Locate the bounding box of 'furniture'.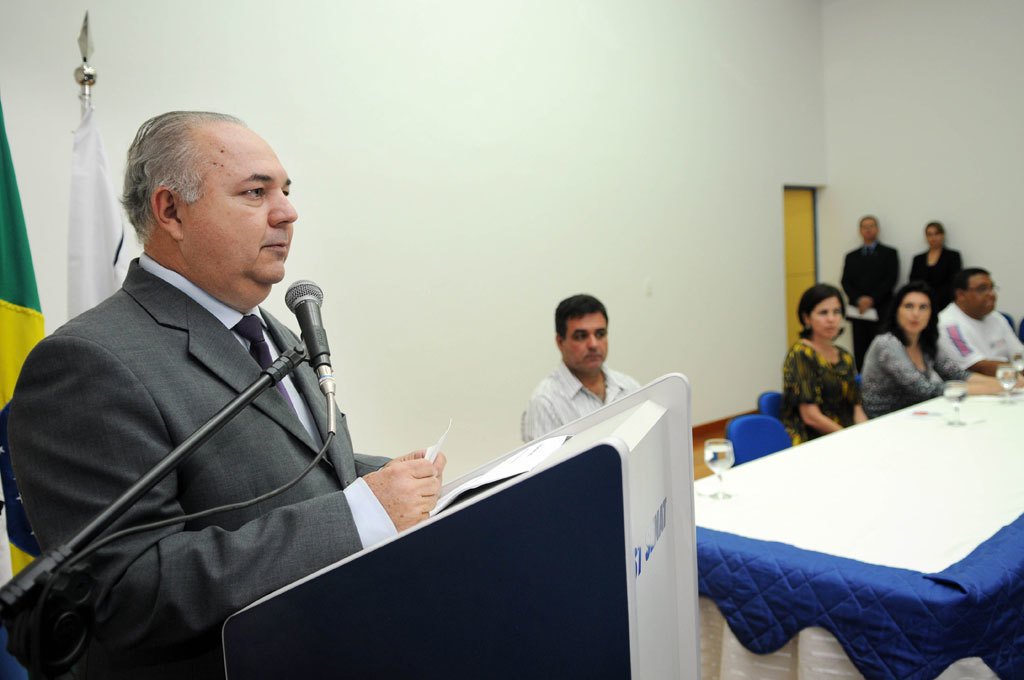
Bounding box: (223, 372, 704, 679).
